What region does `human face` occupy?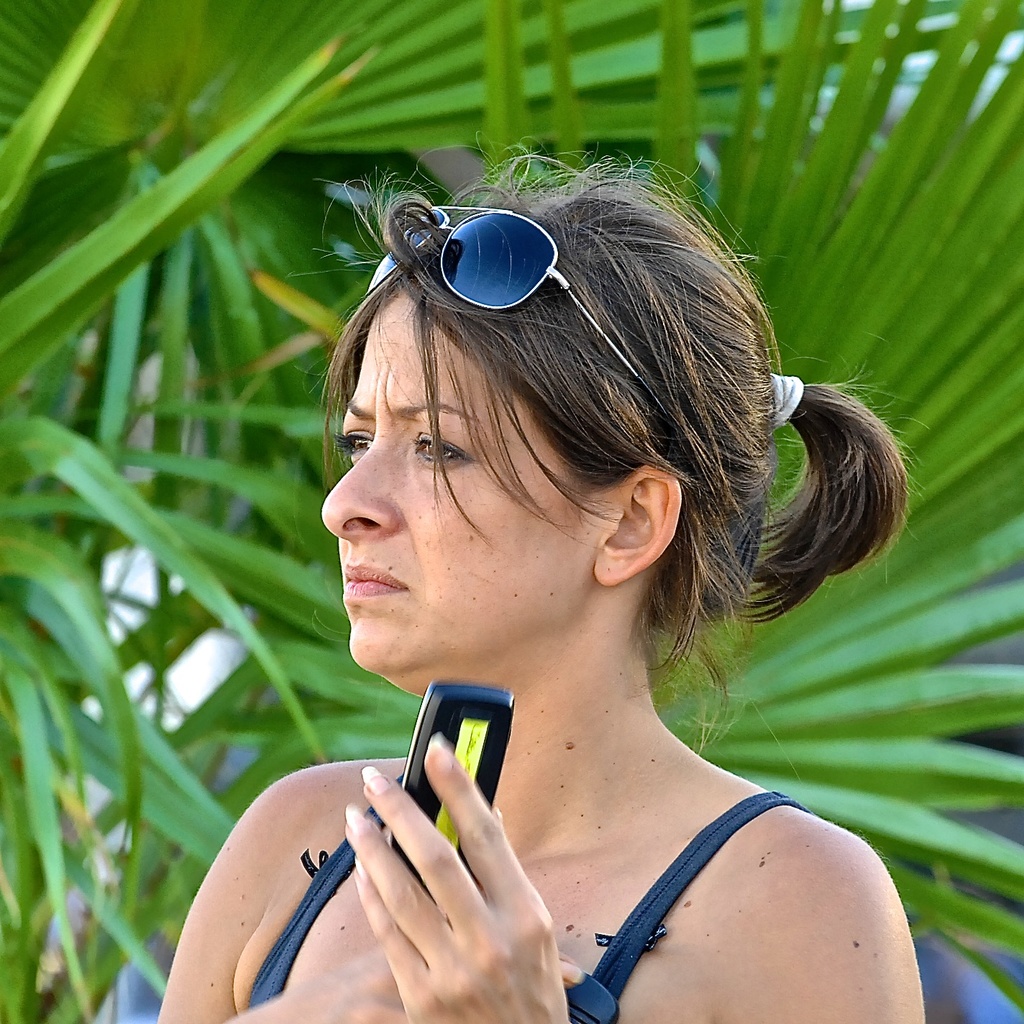
(left=322, top=289, right=598, bottom=661).
